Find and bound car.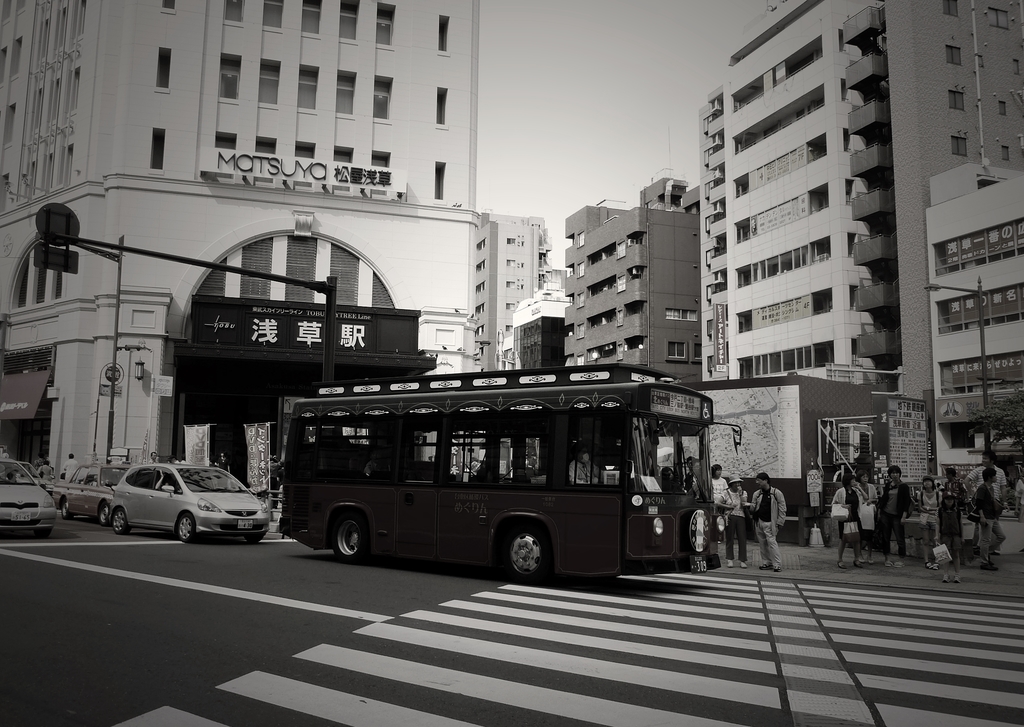
Bound: select_region(0, 450, 58, 533).
